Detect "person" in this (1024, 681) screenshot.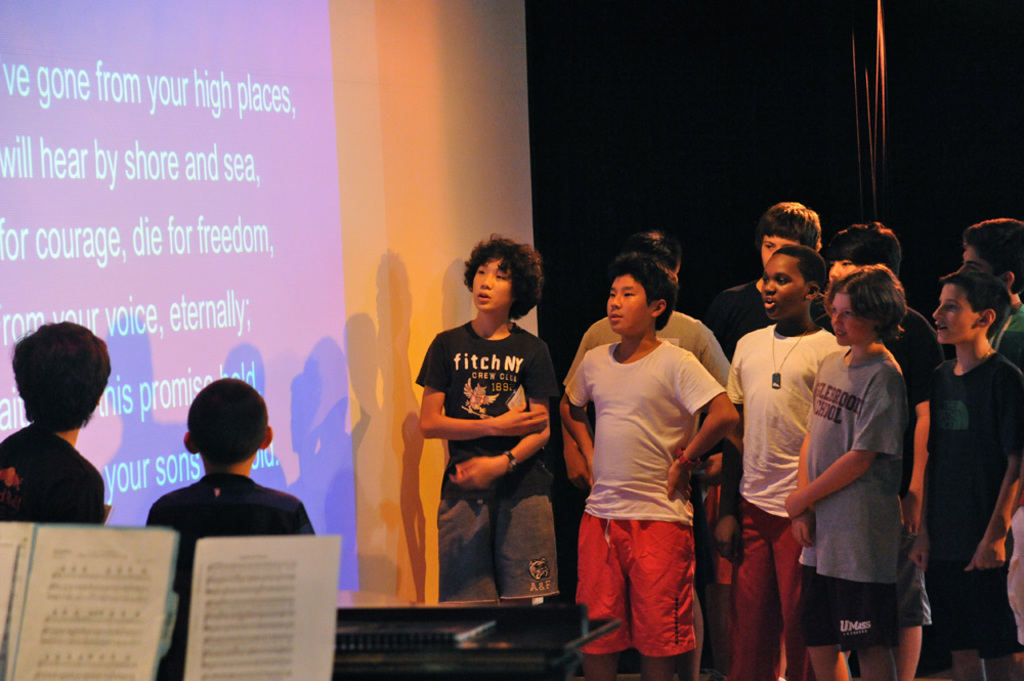
Detection: locate(0, 324, 109, 528).
